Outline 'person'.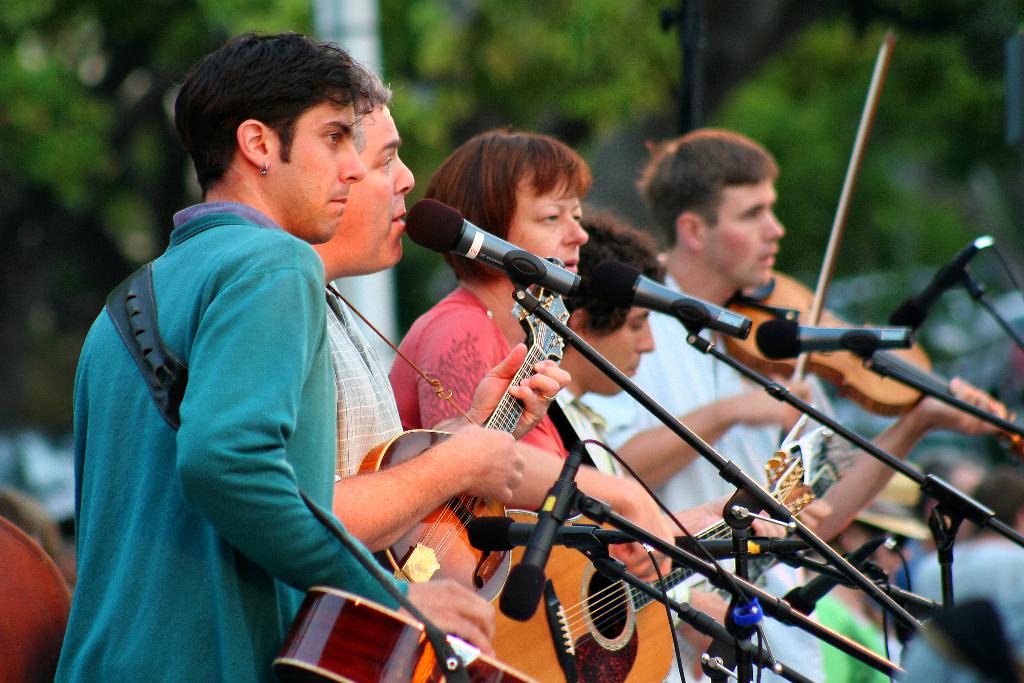
Outline: 307/73/565/554.
